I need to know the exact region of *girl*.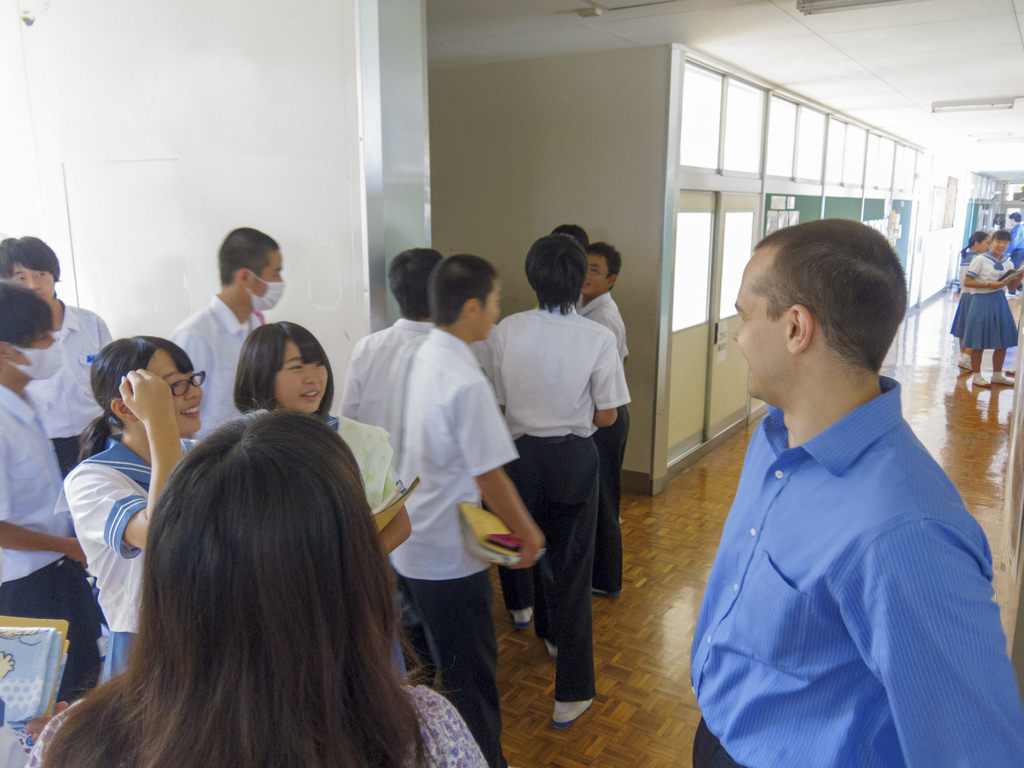
Region: l=960, t=228, r=1021, b=388.
